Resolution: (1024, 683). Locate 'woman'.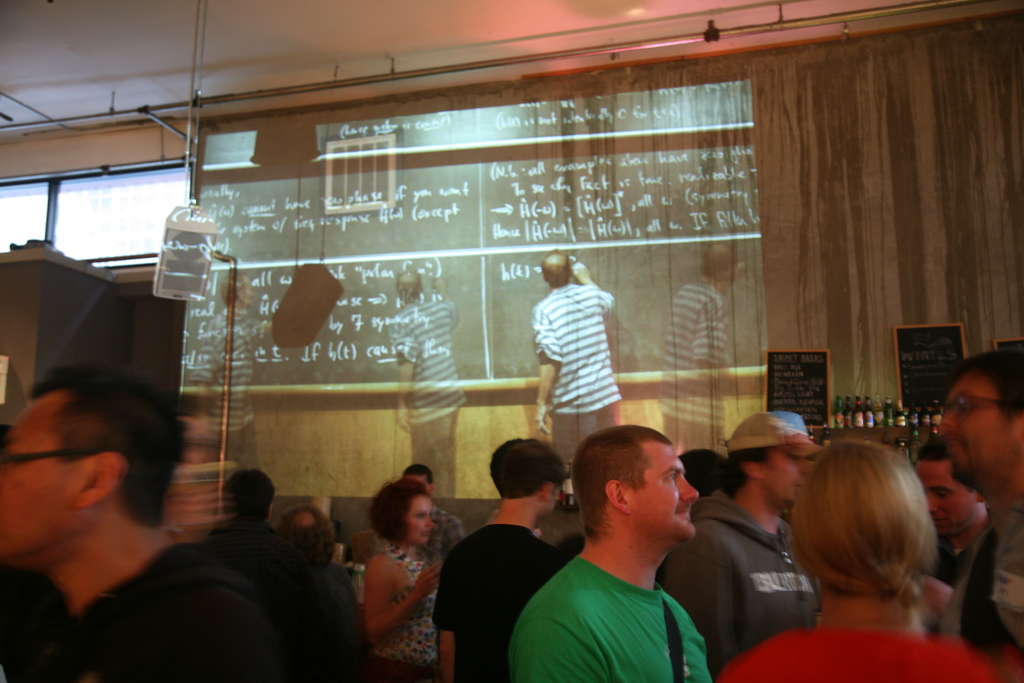
<region>351, 468, 455, 666</region>.
